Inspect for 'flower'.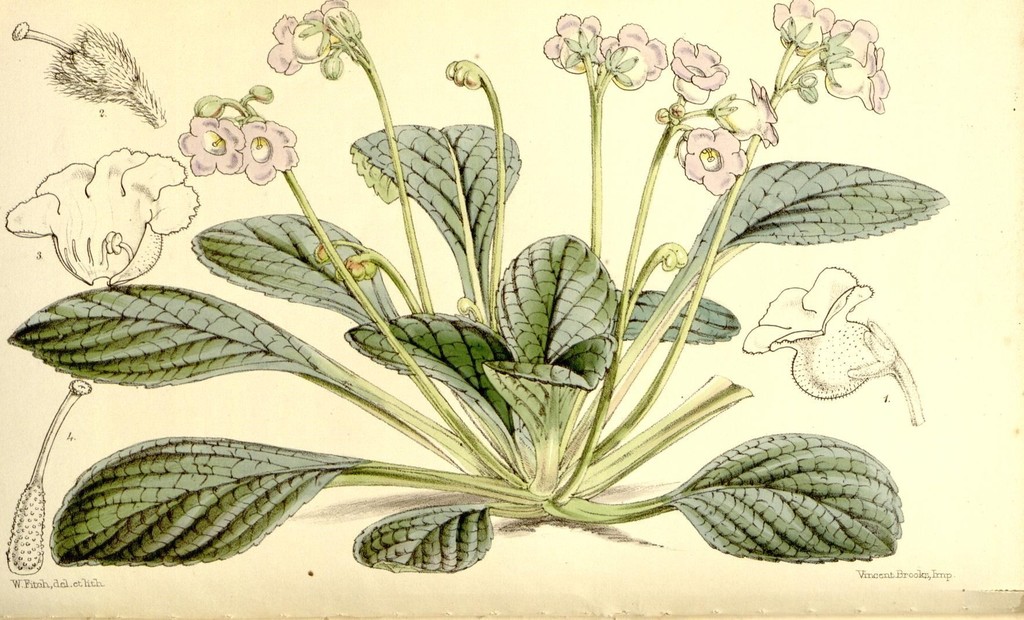
Inspection: [737,265,888,404].
